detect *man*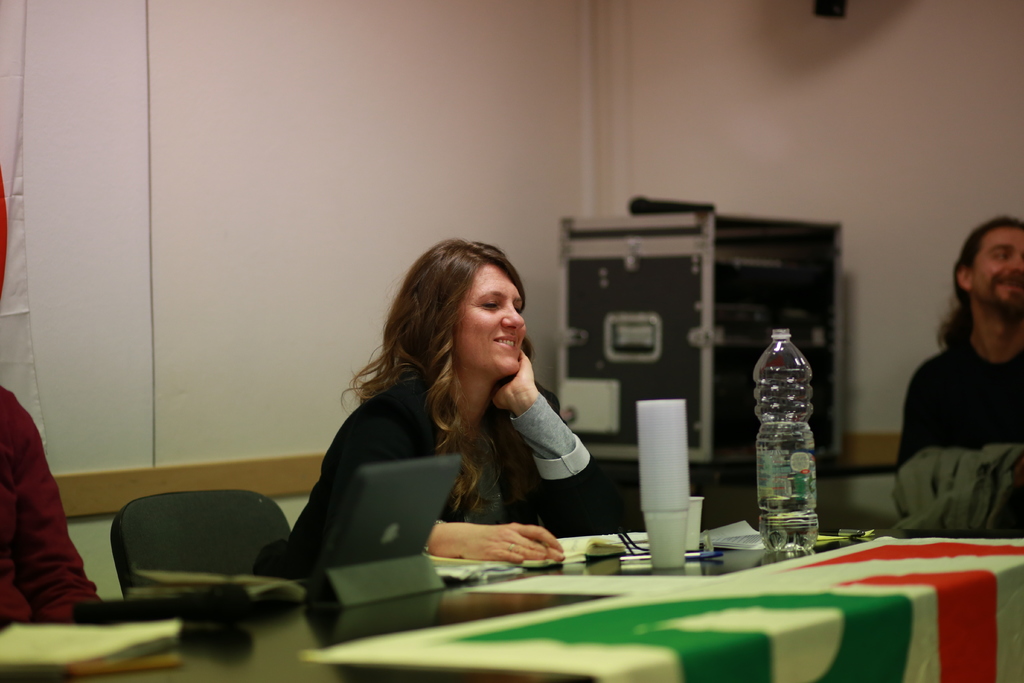
crop(904, 241, 1023, 559)
